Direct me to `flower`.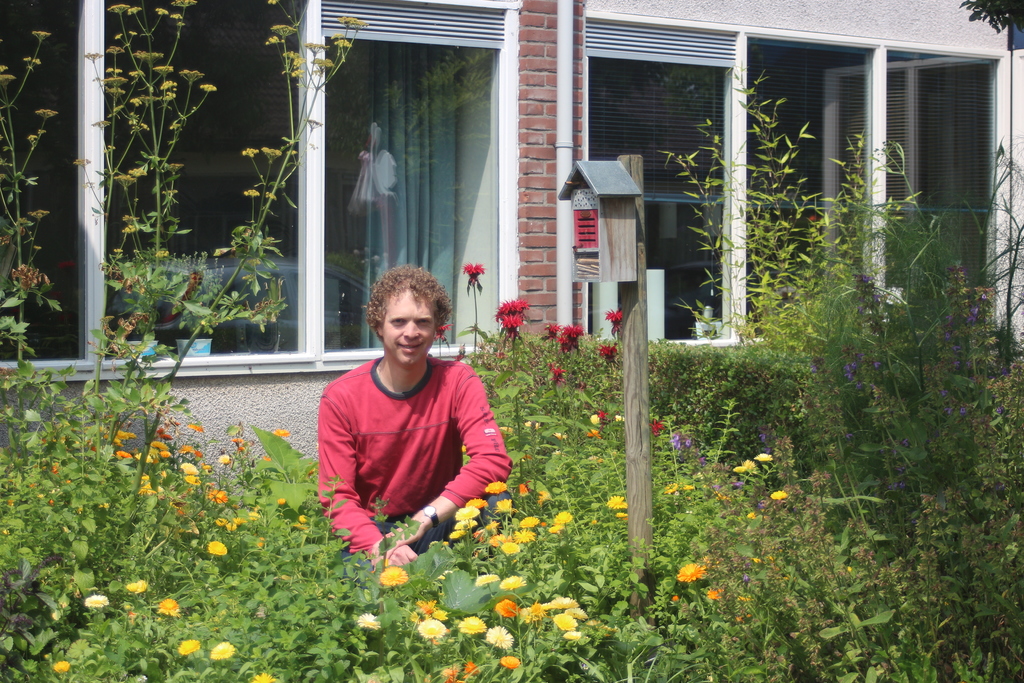
Direction: [812,352,831,375].
